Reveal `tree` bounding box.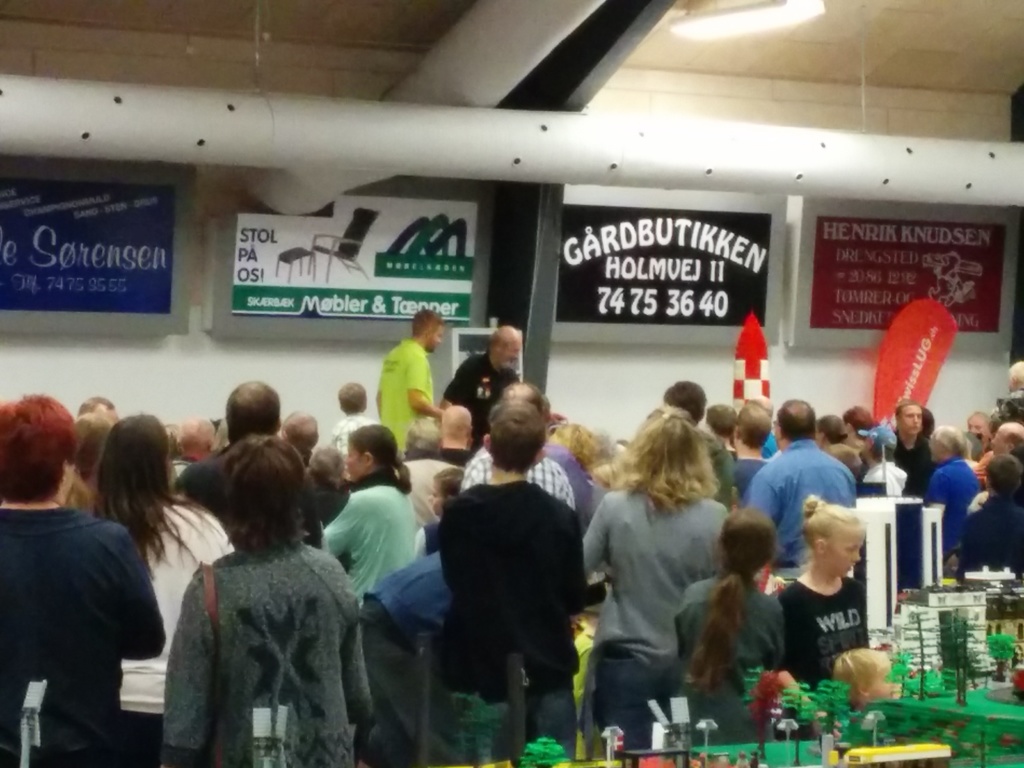
Revealed: (743, 668, 783, 761).
